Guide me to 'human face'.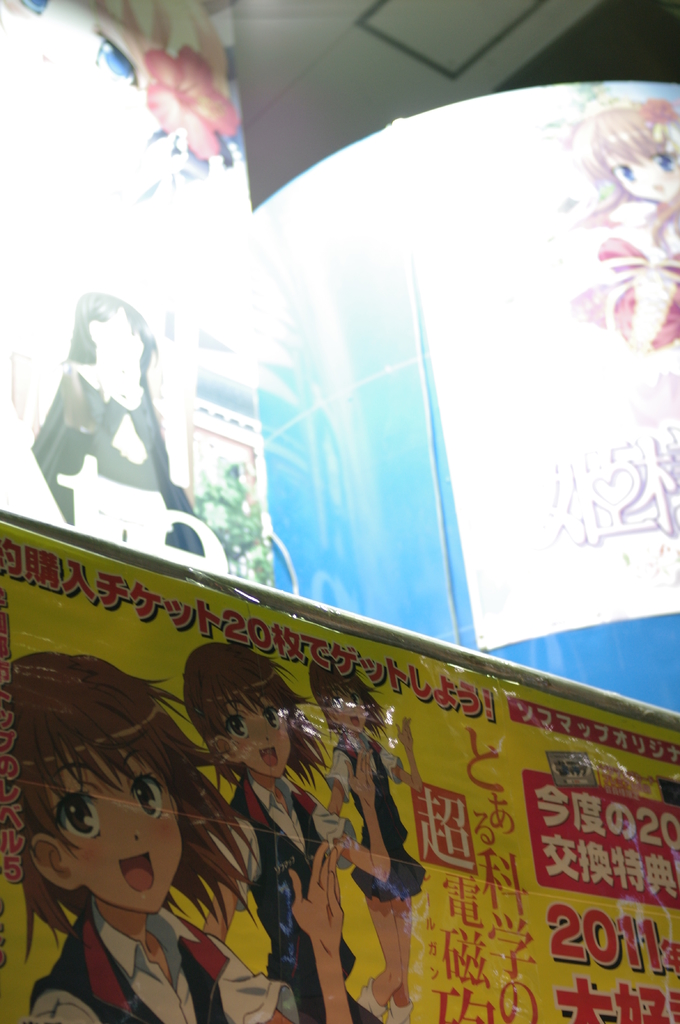
Guidance: [214, 682, 296, 792].
